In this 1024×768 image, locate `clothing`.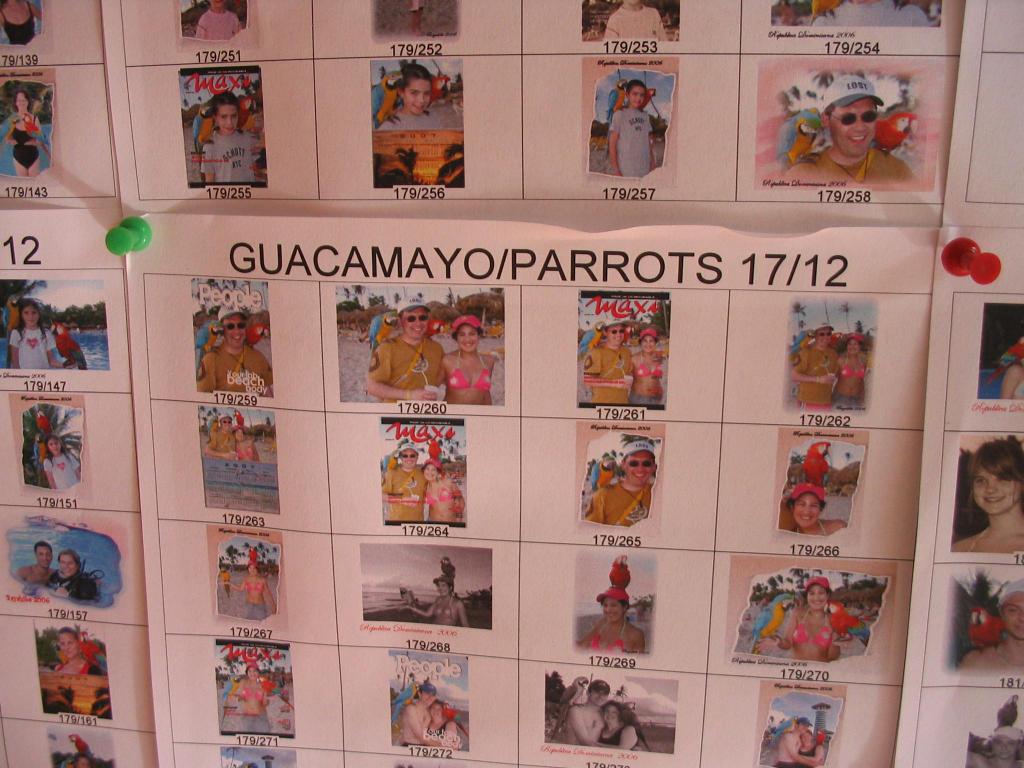
Bounding box: locate(583, 479, 657, 529).
